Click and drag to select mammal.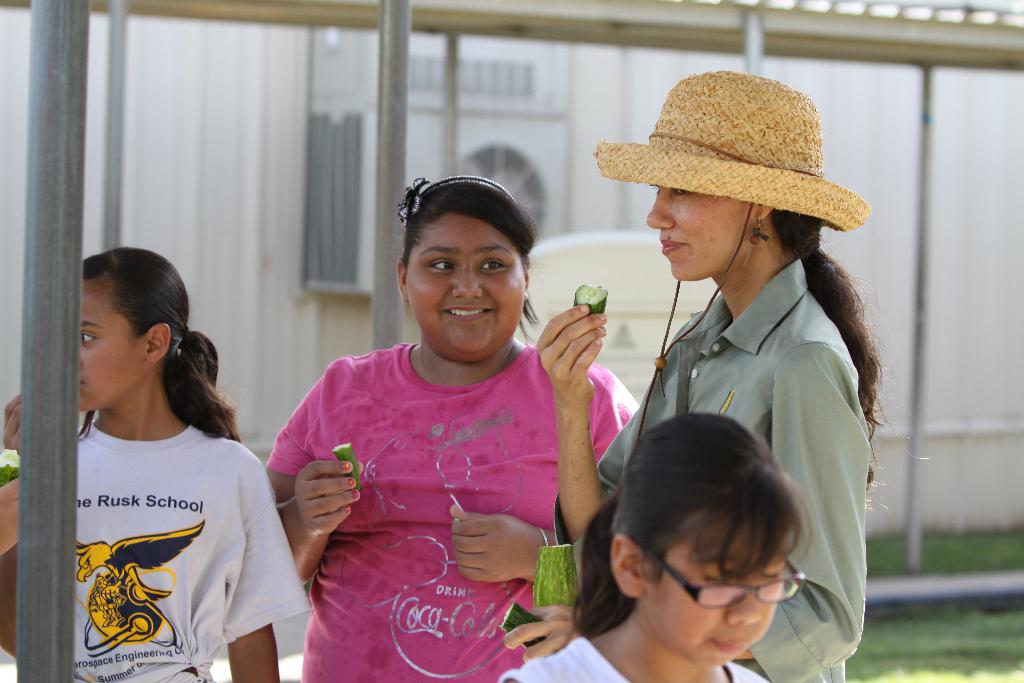
Selection: bbox=(508, 65, 932, 682).
